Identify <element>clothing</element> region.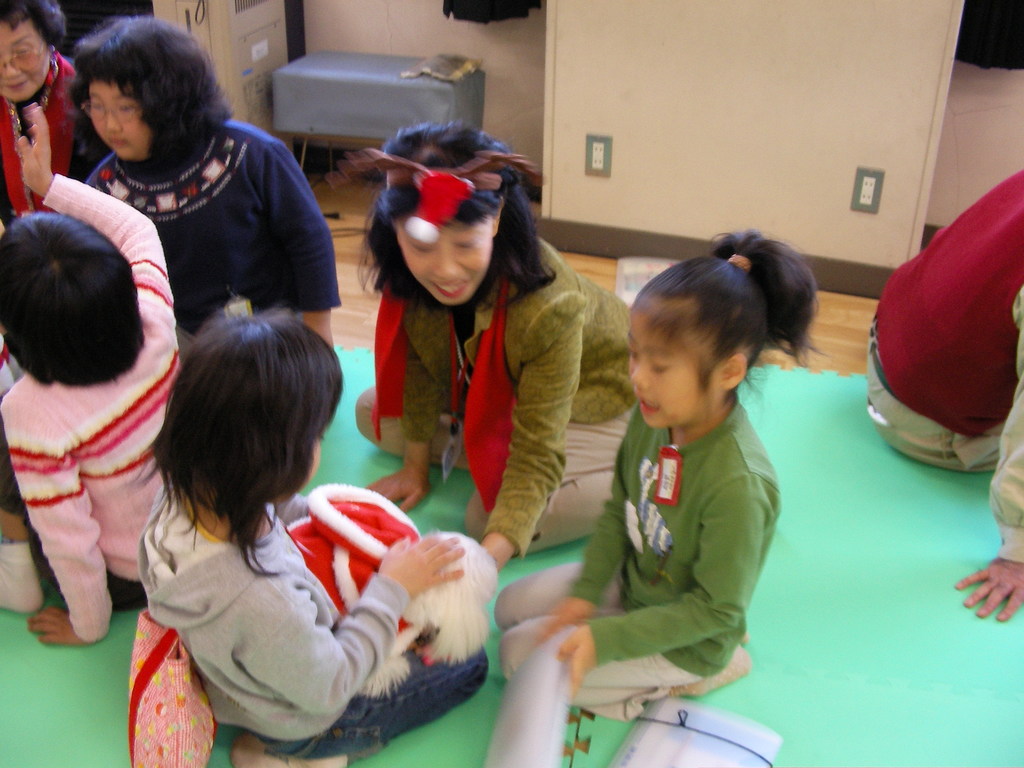
Region: (left=863, top=163, right=1023, bottom=562).
